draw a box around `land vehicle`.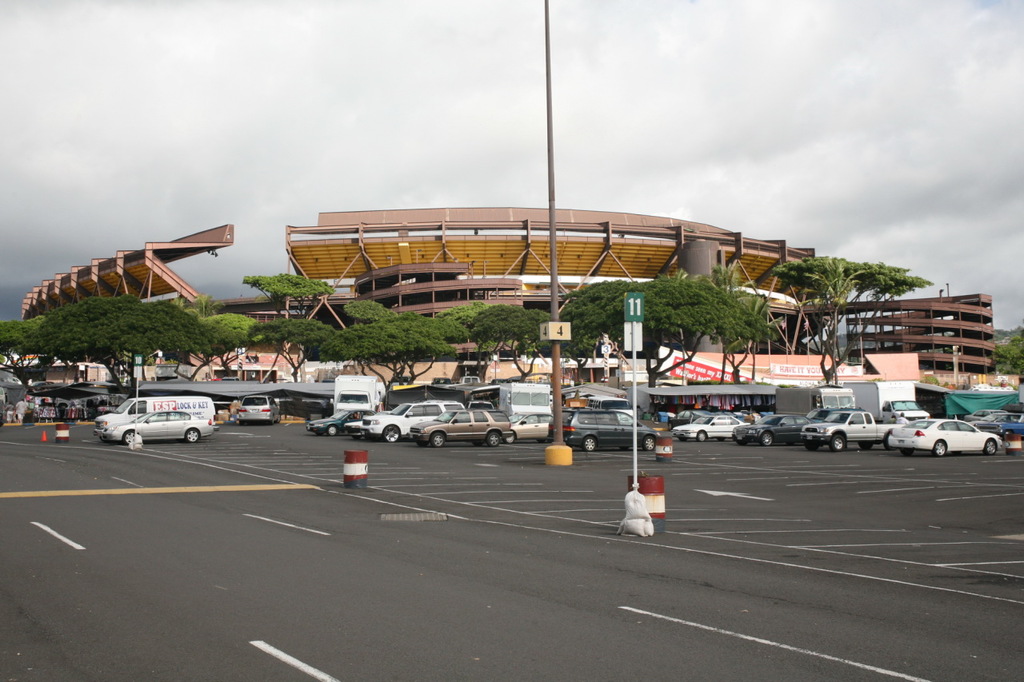
bbox(797, 409, 906, 457).
